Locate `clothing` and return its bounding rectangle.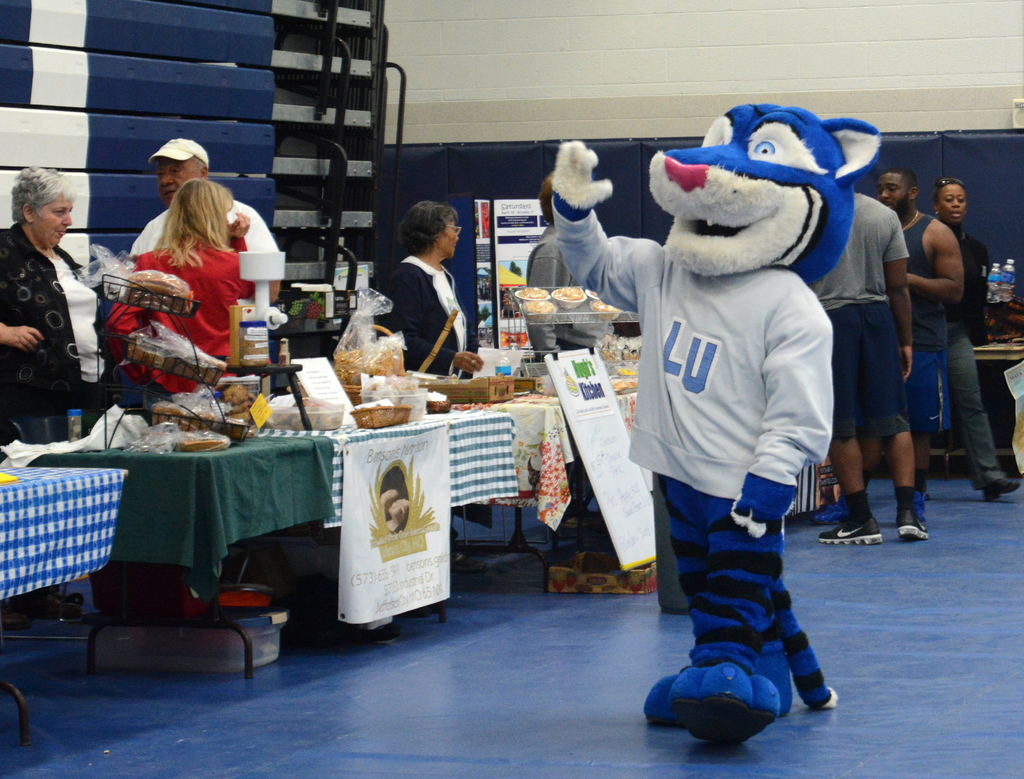
{"x1": 588, "y1": 125, "x2": 875, "y2": 679}.
